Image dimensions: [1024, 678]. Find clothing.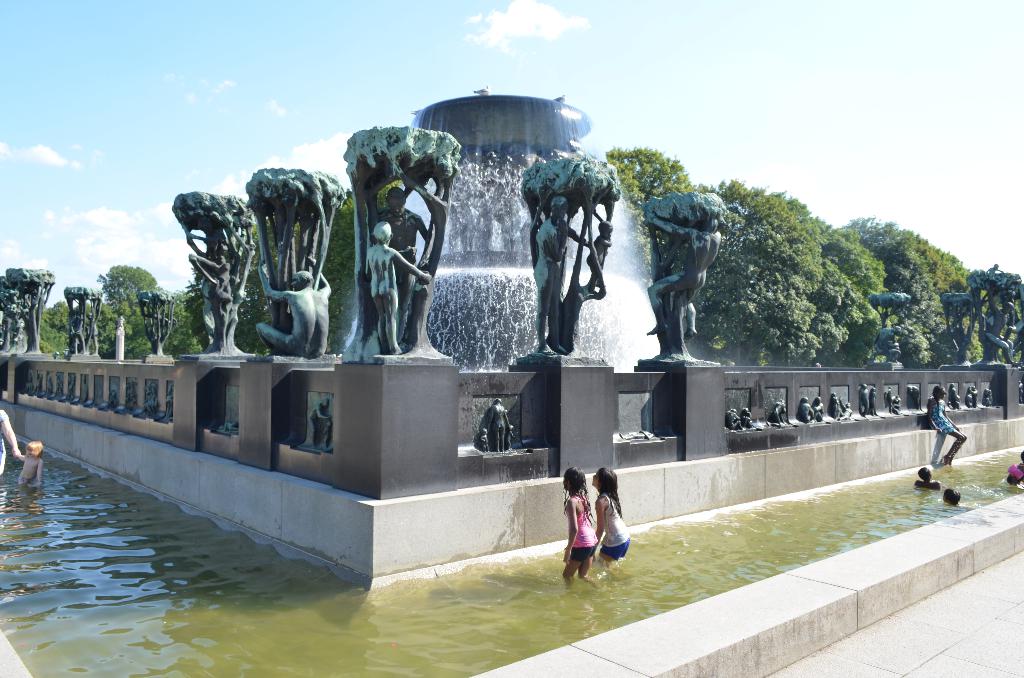
select_region(920, 389, 965, 467).
